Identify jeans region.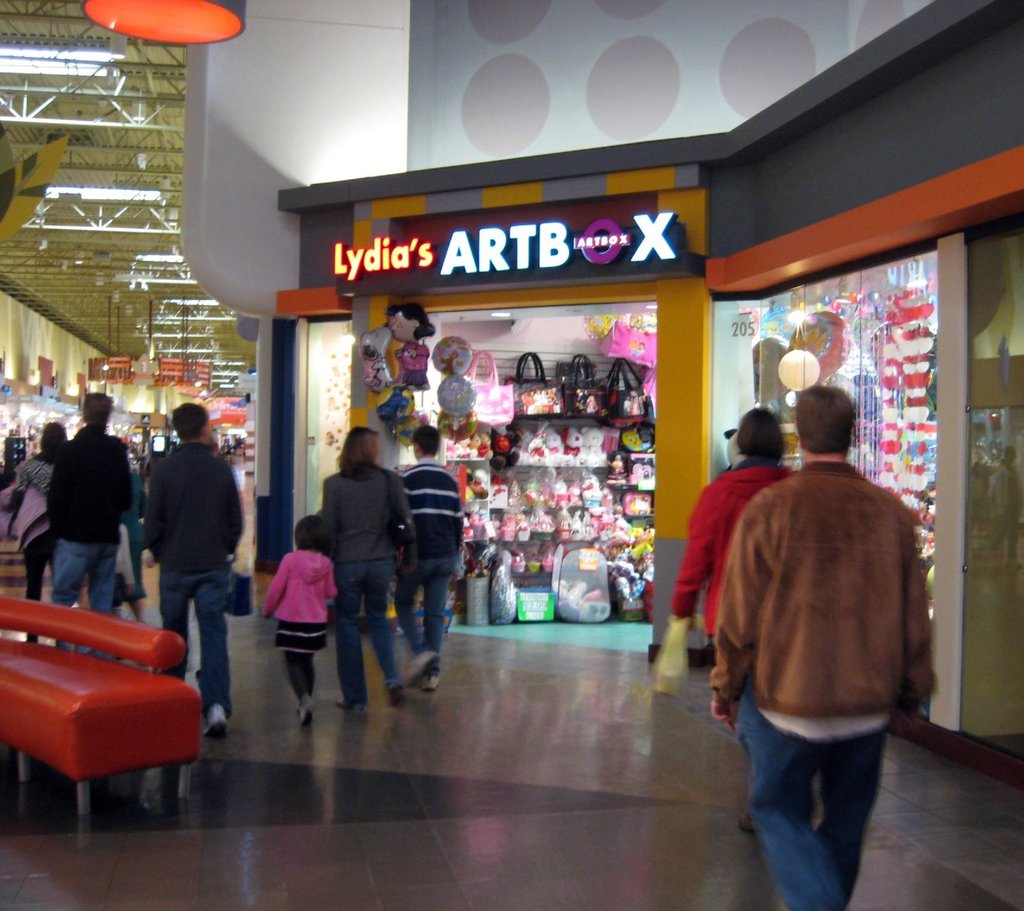
Region: region(52, 535, 120, 649).
